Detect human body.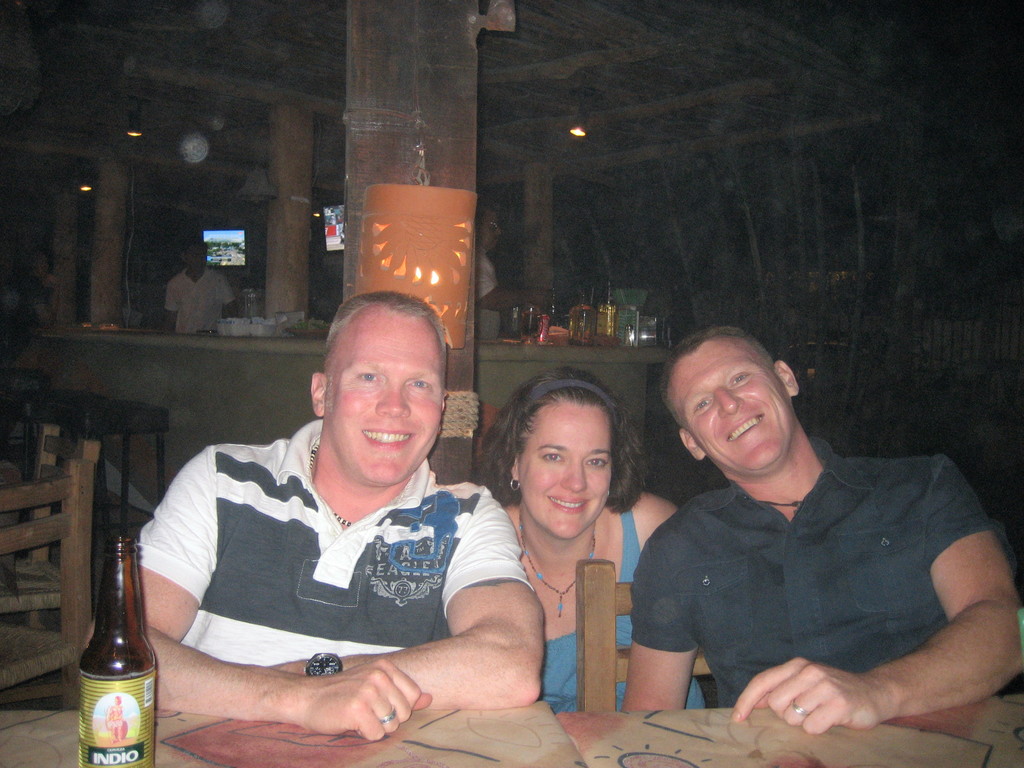
Detected at {"left": 603, "top": 347, "right": 1004, "bottom": 758}.
